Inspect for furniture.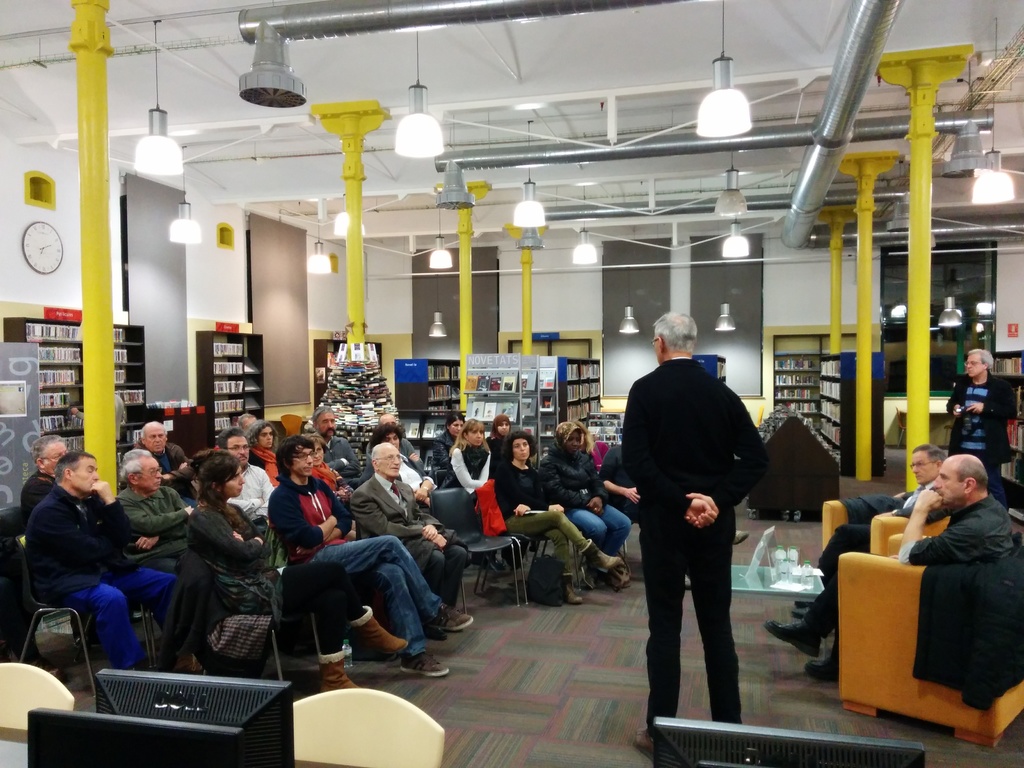
Inspection: <bbox>821, 493, 950, 553</bbox>.
